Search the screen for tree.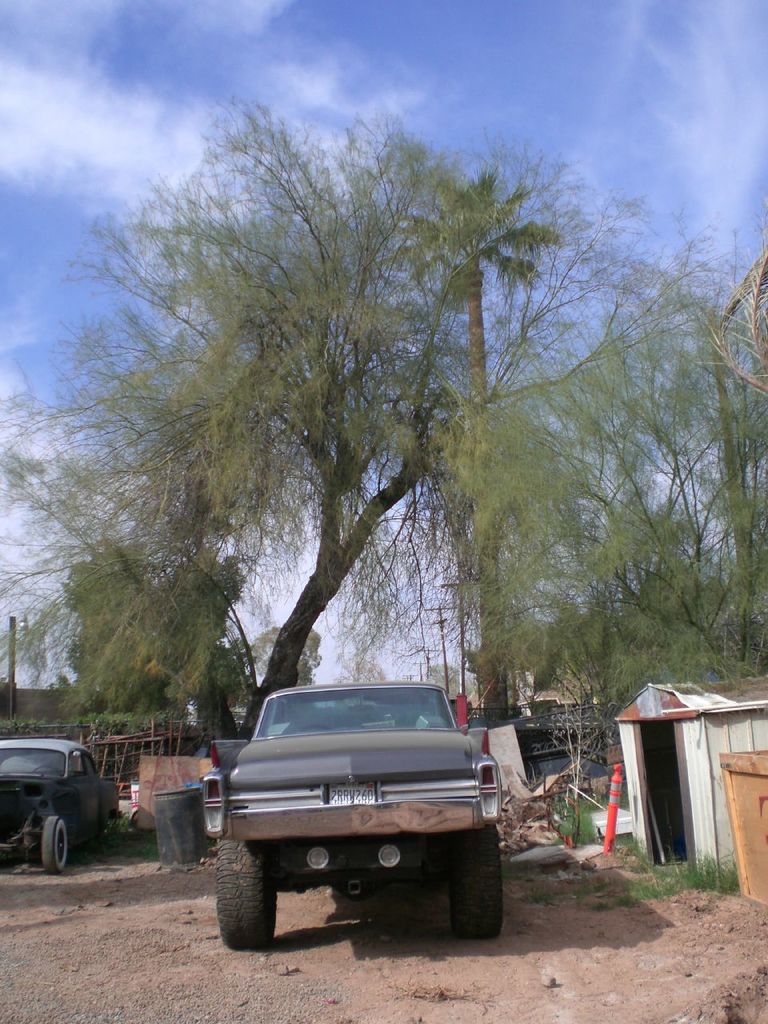
Found at [x1=40, y1=146, x2=577, y2=745].
